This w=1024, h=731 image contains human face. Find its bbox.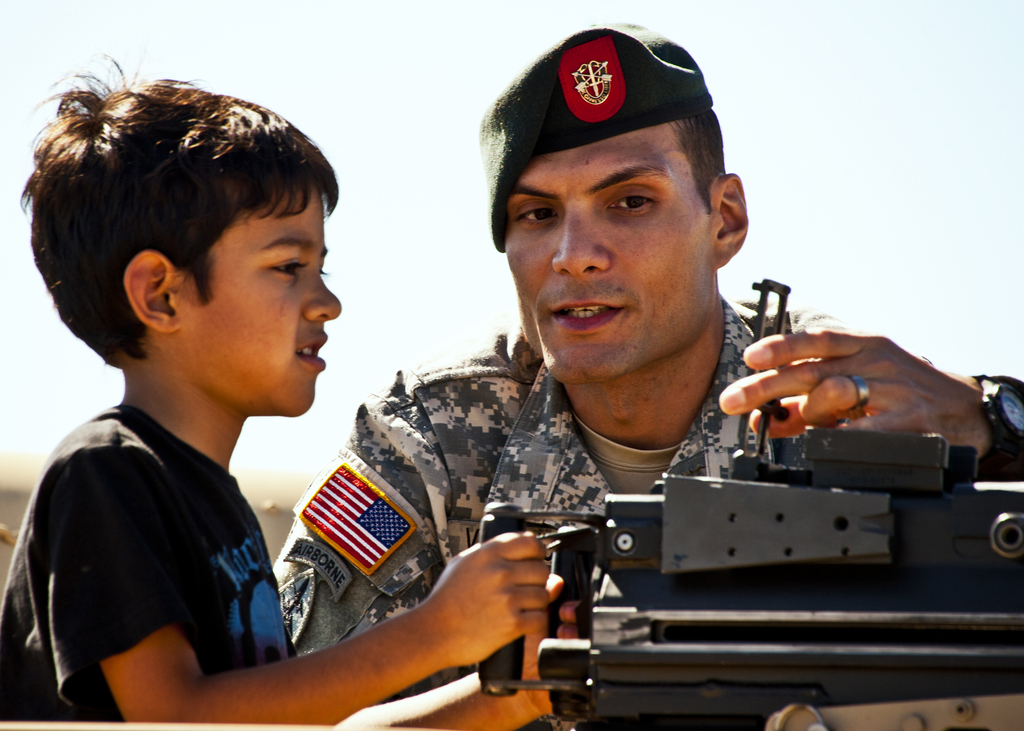
l=502, t=120, r=712, b=379.
